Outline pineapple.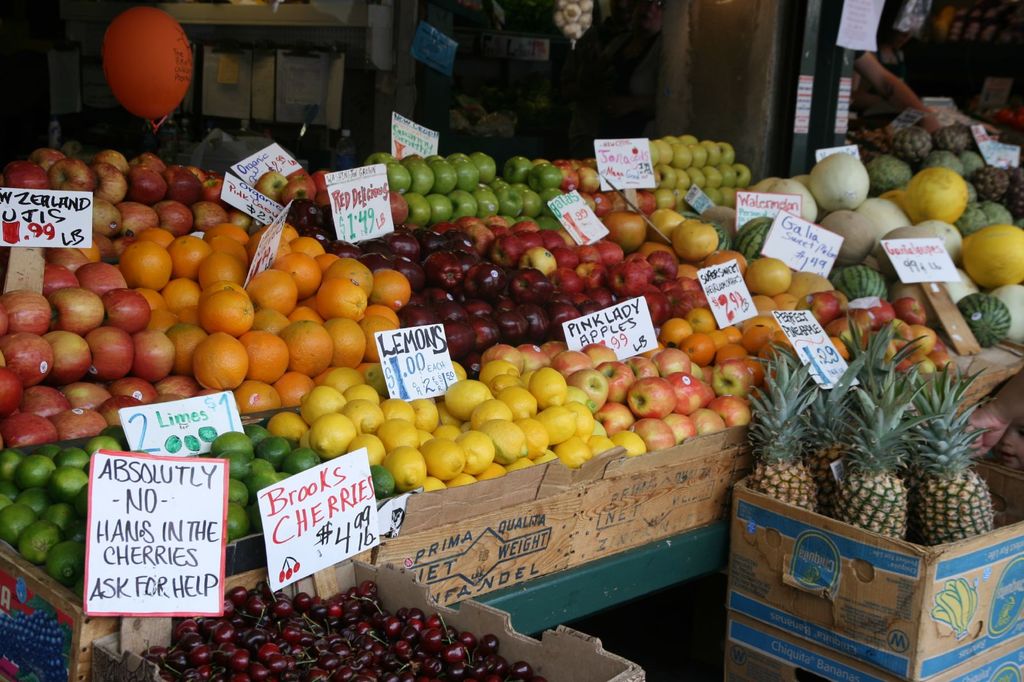
Outline: 910/361/995/546.
